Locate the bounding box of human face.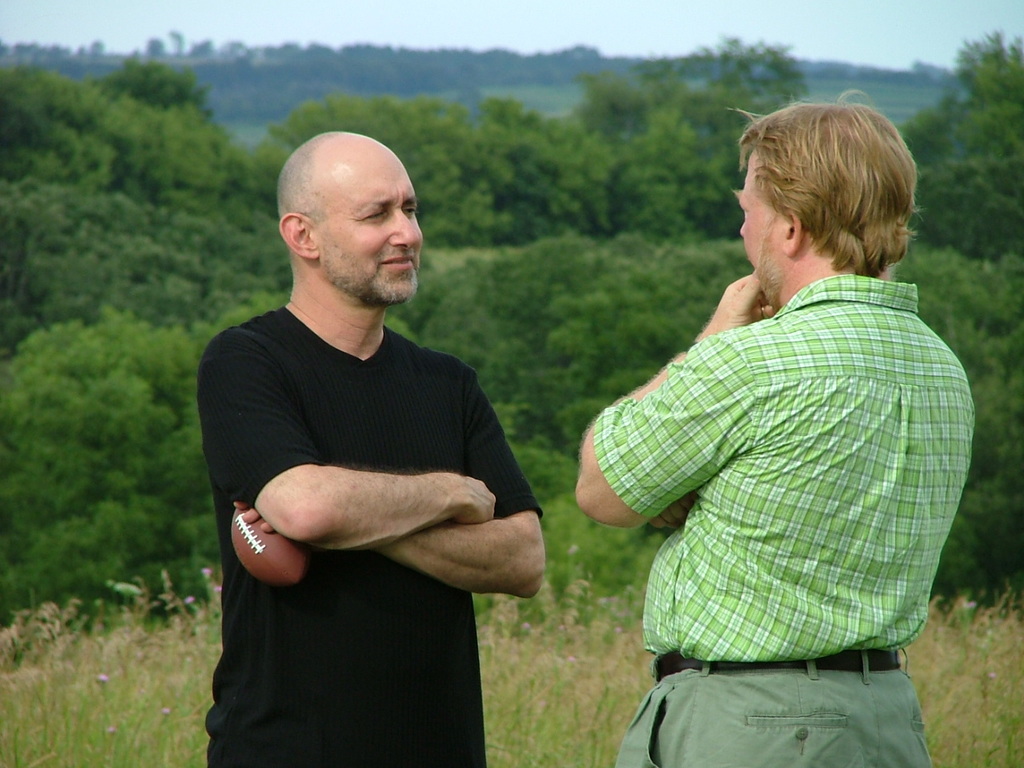
Bounding box: detection(310, 158, 422, 302).
